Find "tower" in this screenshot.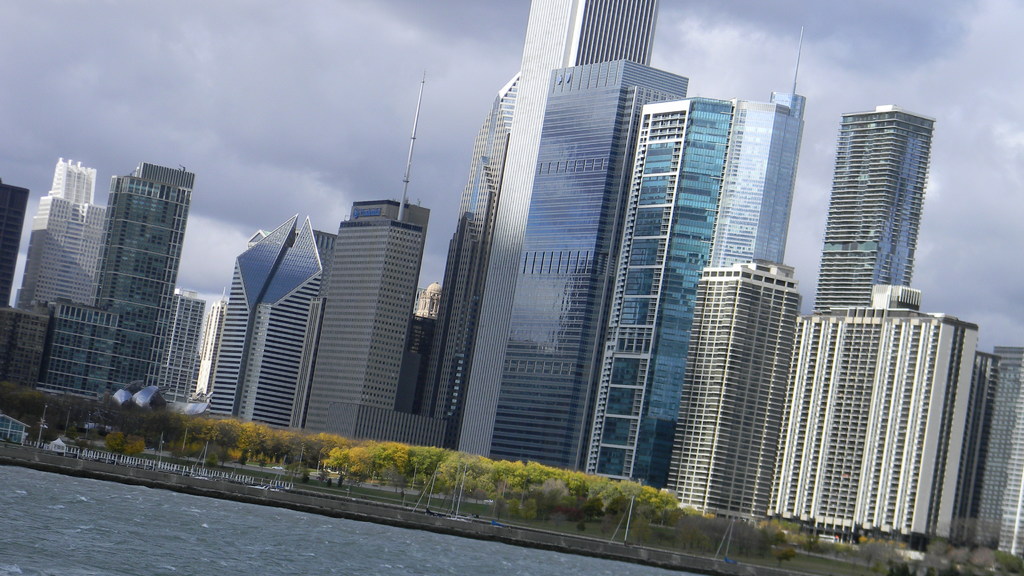
The bounding box for "tower" is 458, 0, 660, 460.
